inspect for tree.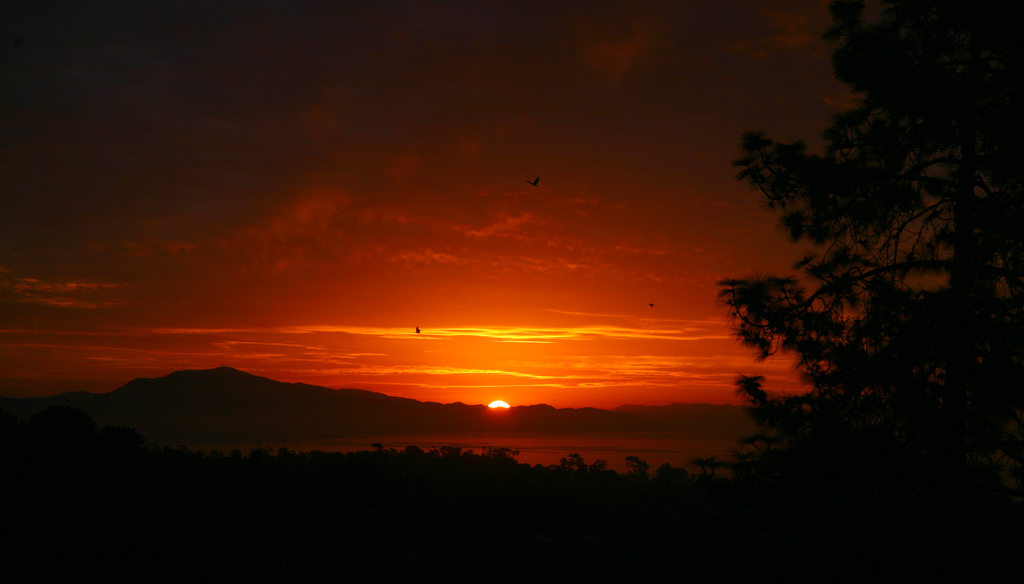
Inspection: {"left": 589, "top": 455, "right": 605, "bottom": 473}.
